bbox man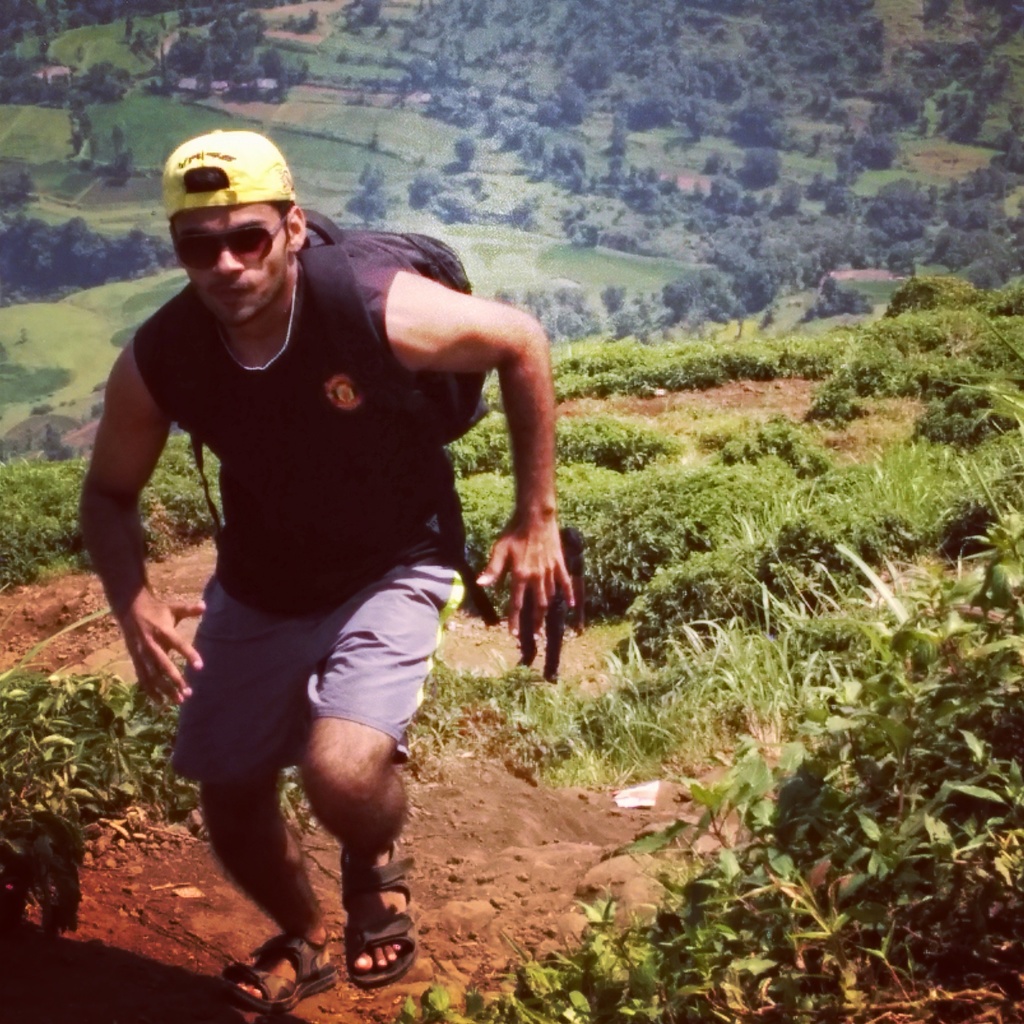
[left=63, top=124, right=576, bottom=1016]
